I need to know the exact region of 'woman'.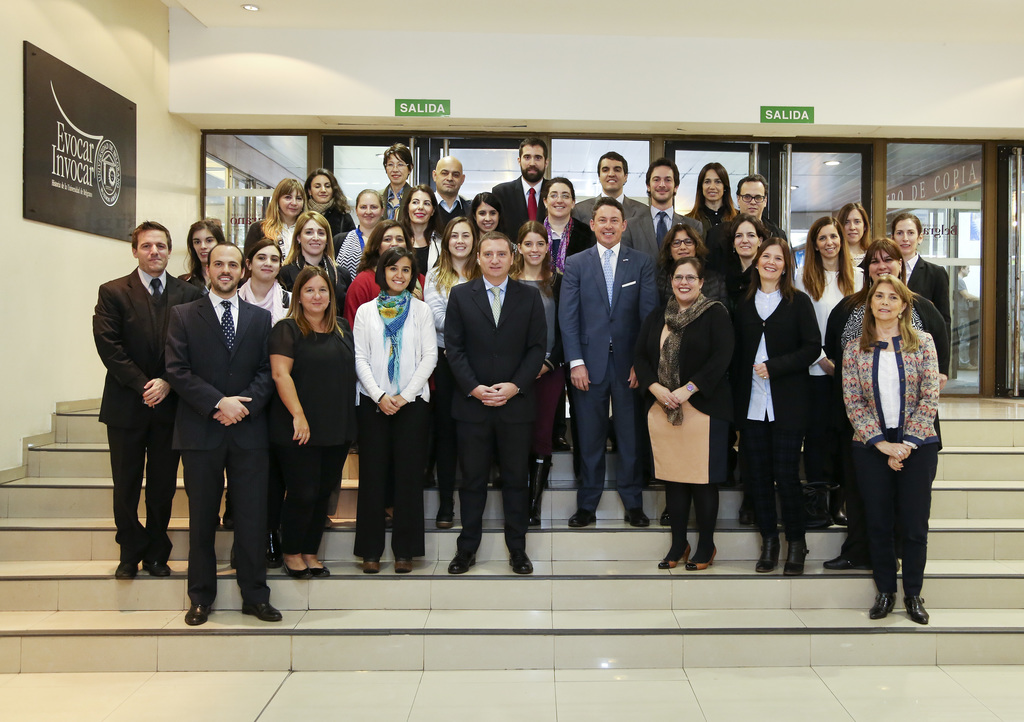
Region: pyautogui.locateOnScreen(838, 202, 868, 268).
